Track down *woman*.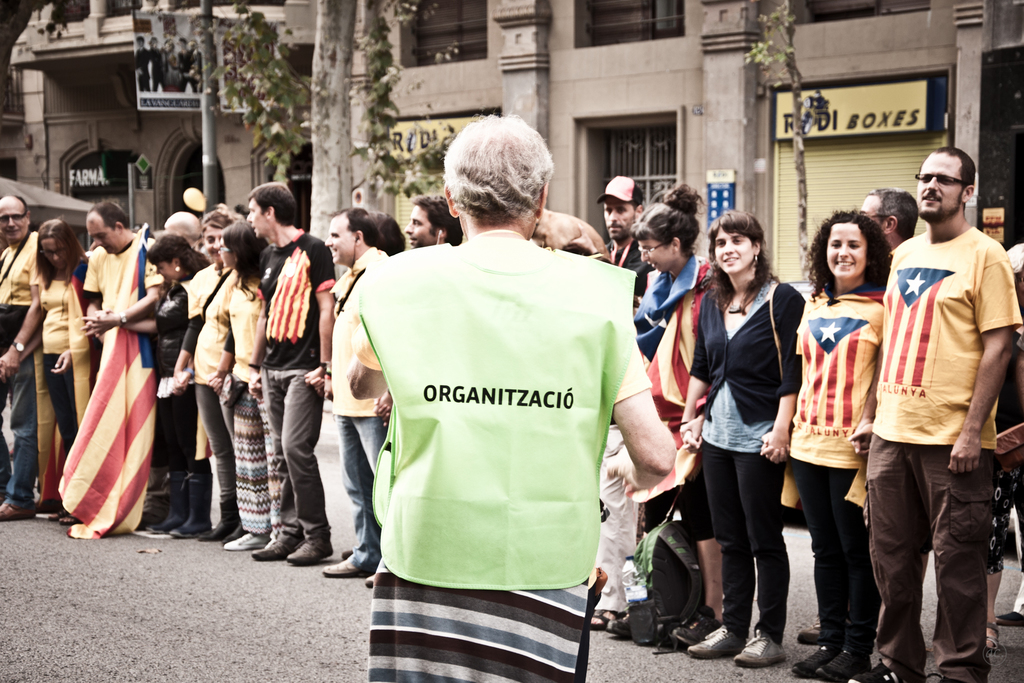
Tracked to bbox=[145, 234, 211, 537].
